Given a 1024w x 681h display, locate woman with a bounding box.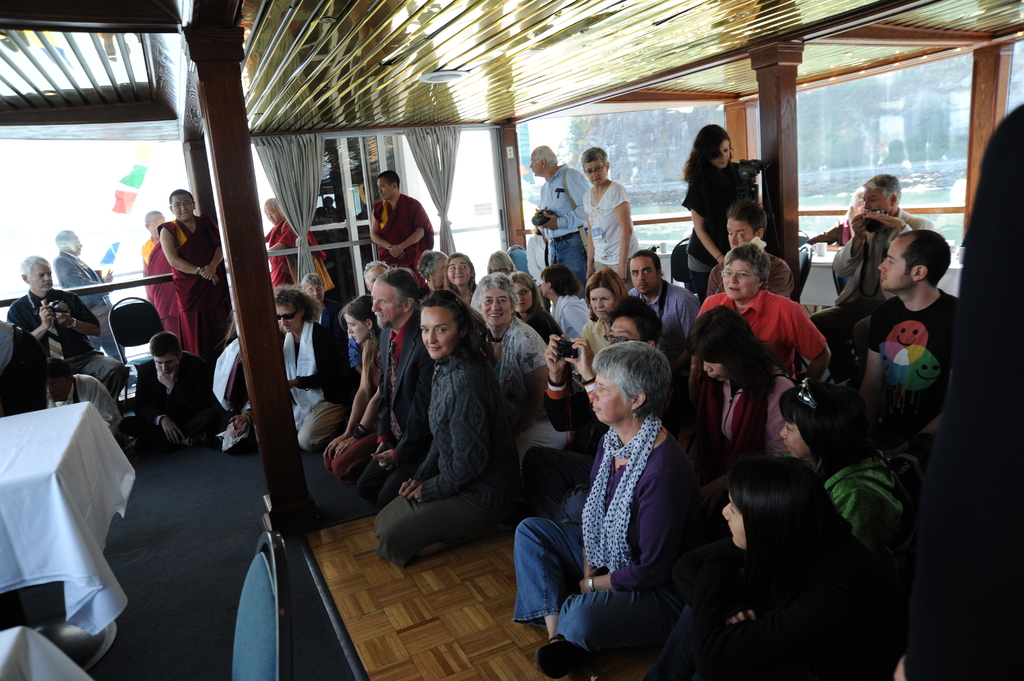
Located: <bbox>545, 307, 712, 657</bbox>.
